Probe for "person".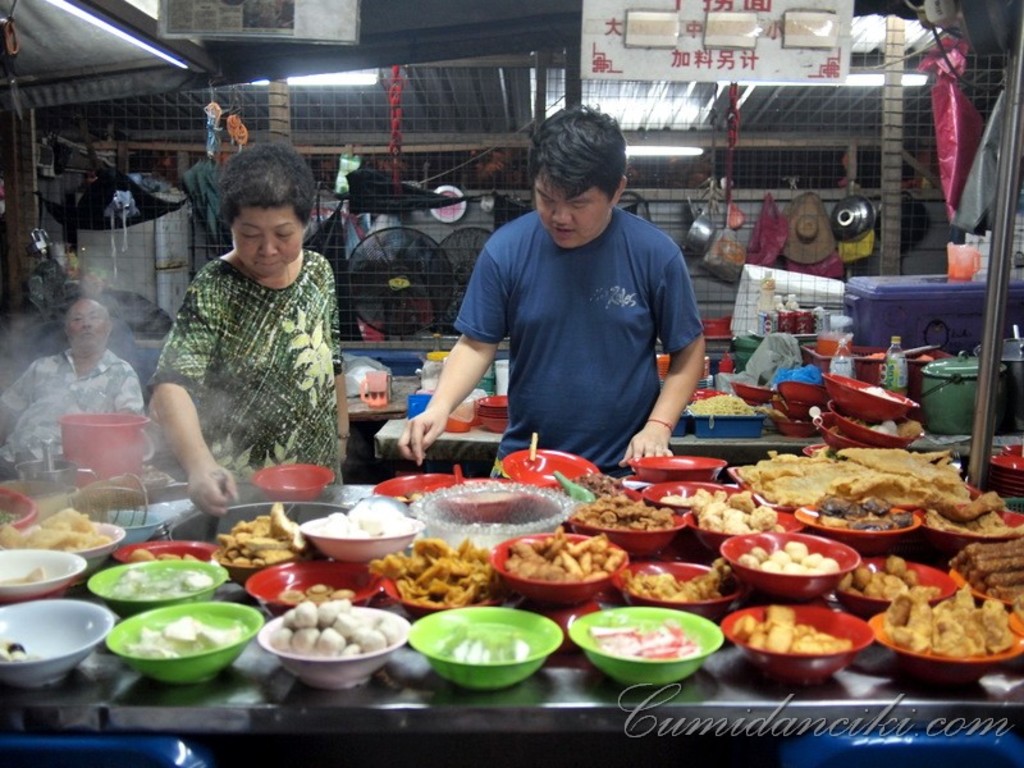
Probe result: rect(0, 296, 143, 481).
